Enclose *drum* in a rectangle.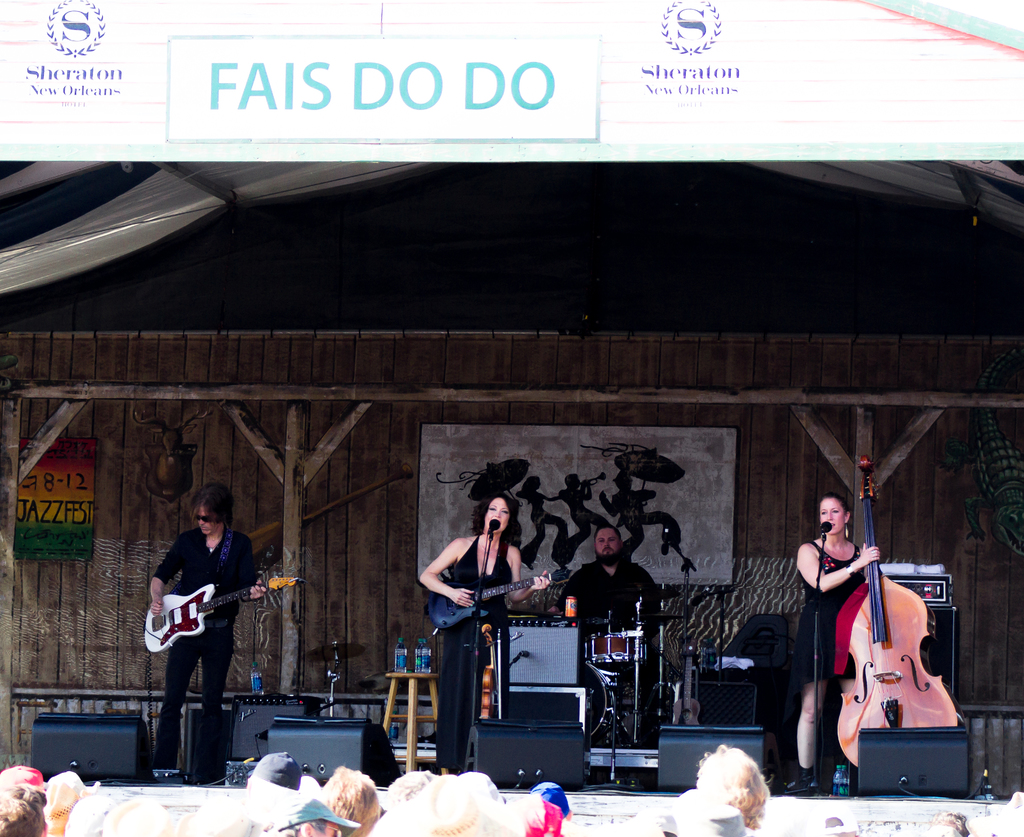
(582, 635, 636, 658).
